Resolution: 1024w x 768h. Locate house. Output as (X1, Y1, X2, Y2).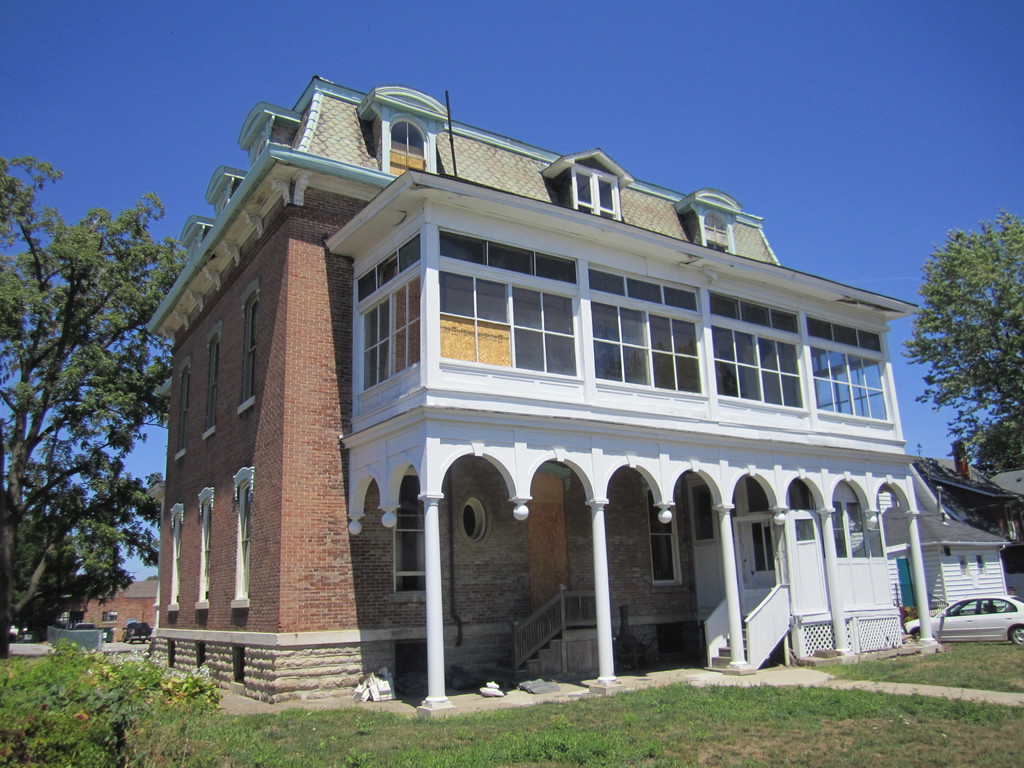
(152, 65, 972, 707).
